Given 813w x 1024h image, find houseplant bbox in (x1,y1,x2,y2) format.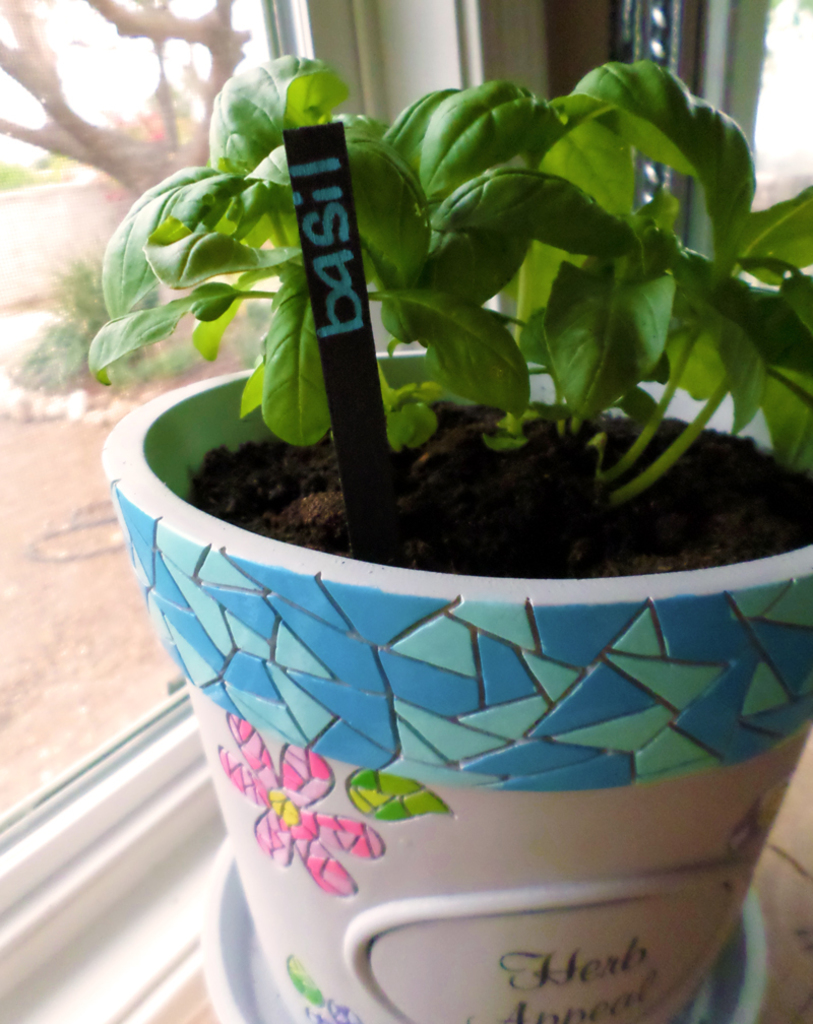
(82,52,812,1023).
